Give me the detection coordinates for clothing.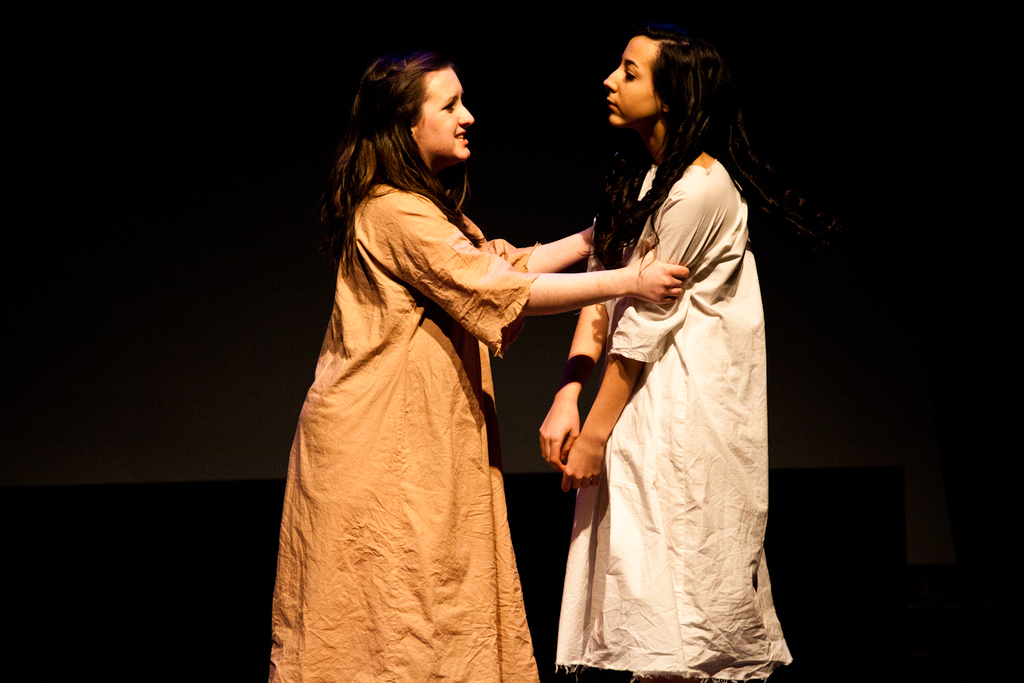
276/176/545/682.
